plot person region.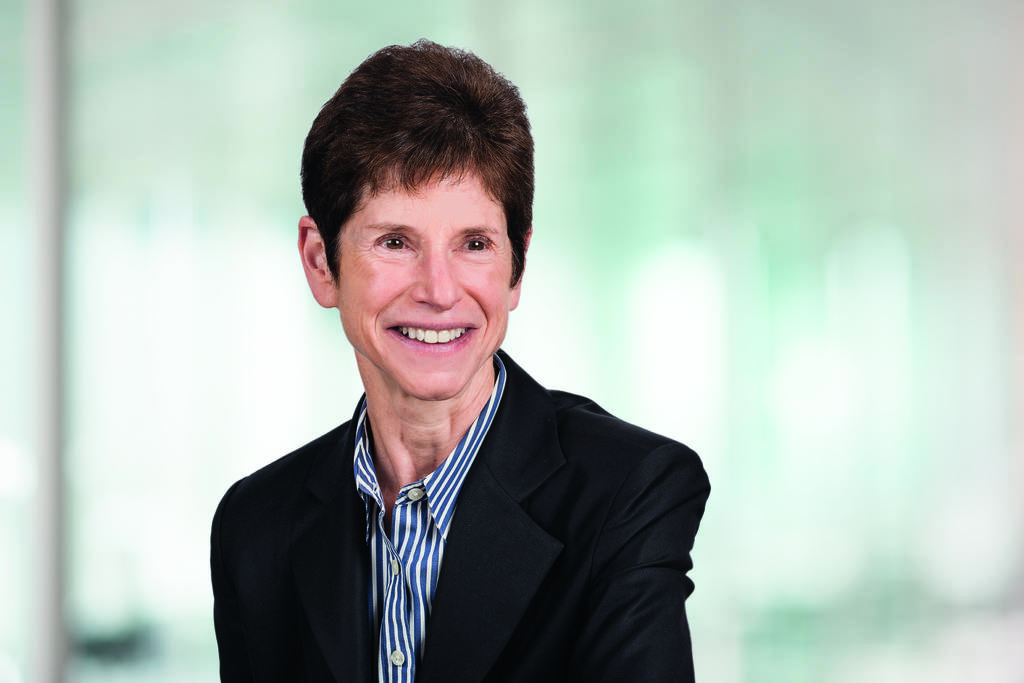
Plotted at [left=203, top=25, right=709, bottom=682].
